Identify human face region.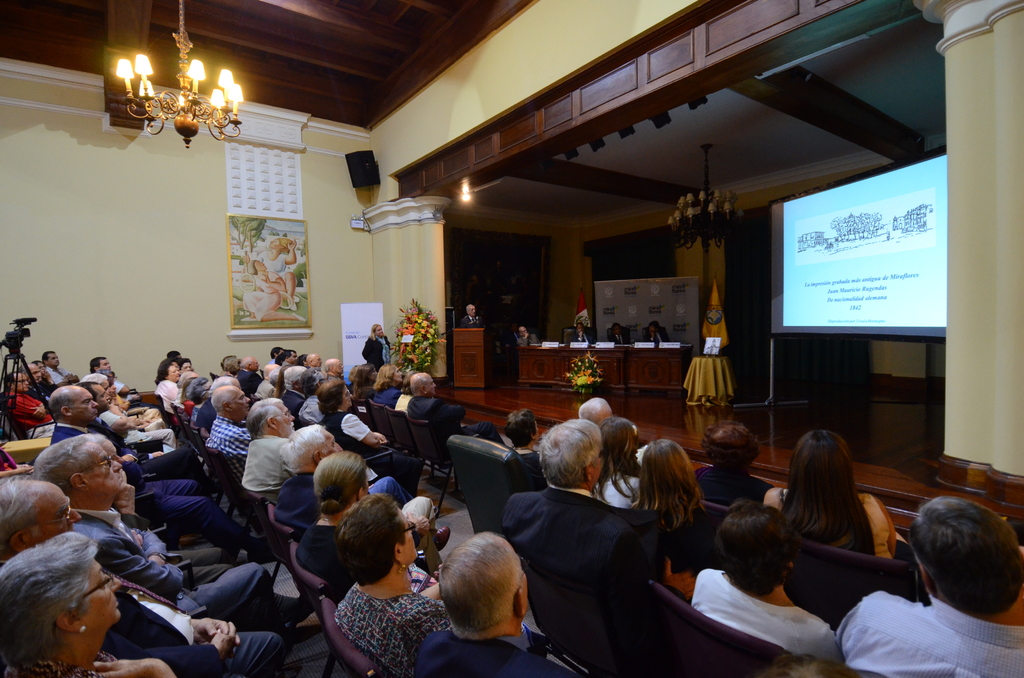
Region: {"left": 232, "top": 391, "right": 252, "bottom": 415}.
